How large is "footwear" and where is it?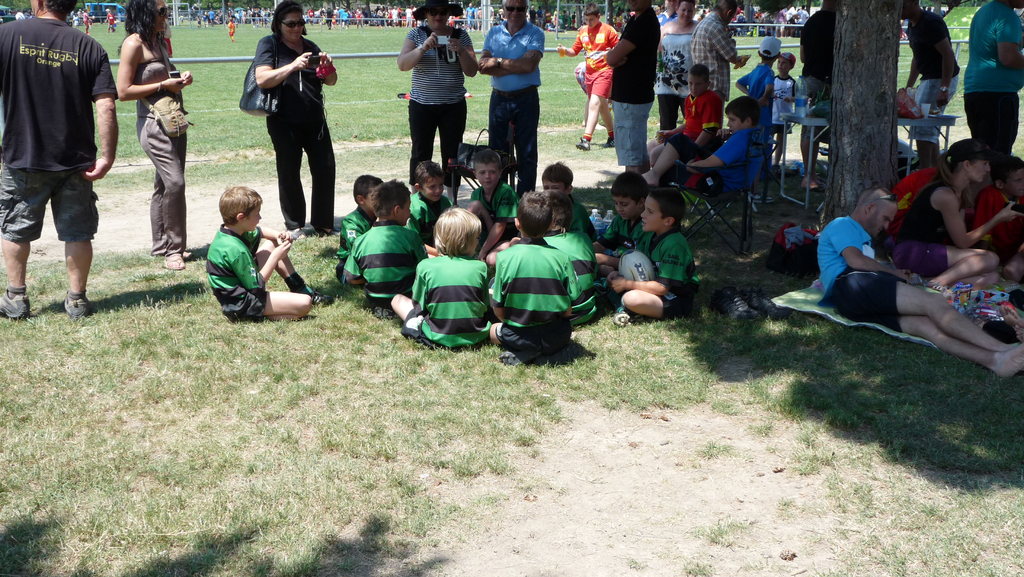
Bounding box: bbox=[317, 230, 335, 233].
